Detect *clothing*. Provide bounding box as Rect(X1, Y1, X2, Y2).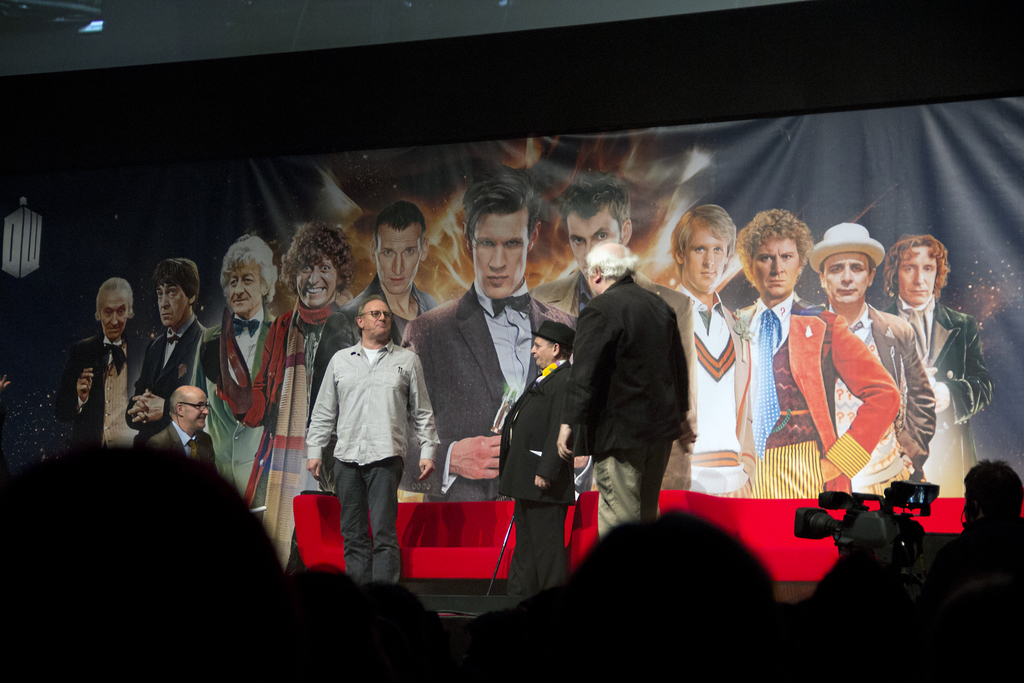
Rect(675, 284, 756, 500).
